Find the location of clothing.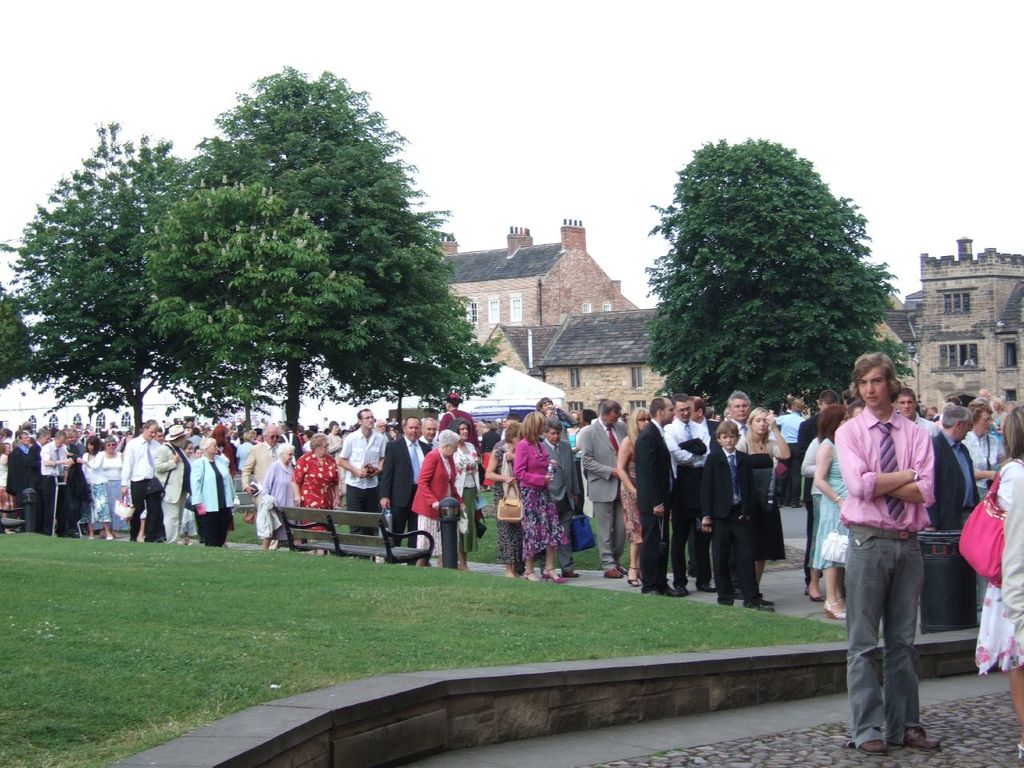
Location: <region>343, 424, 383, 530</region>.
